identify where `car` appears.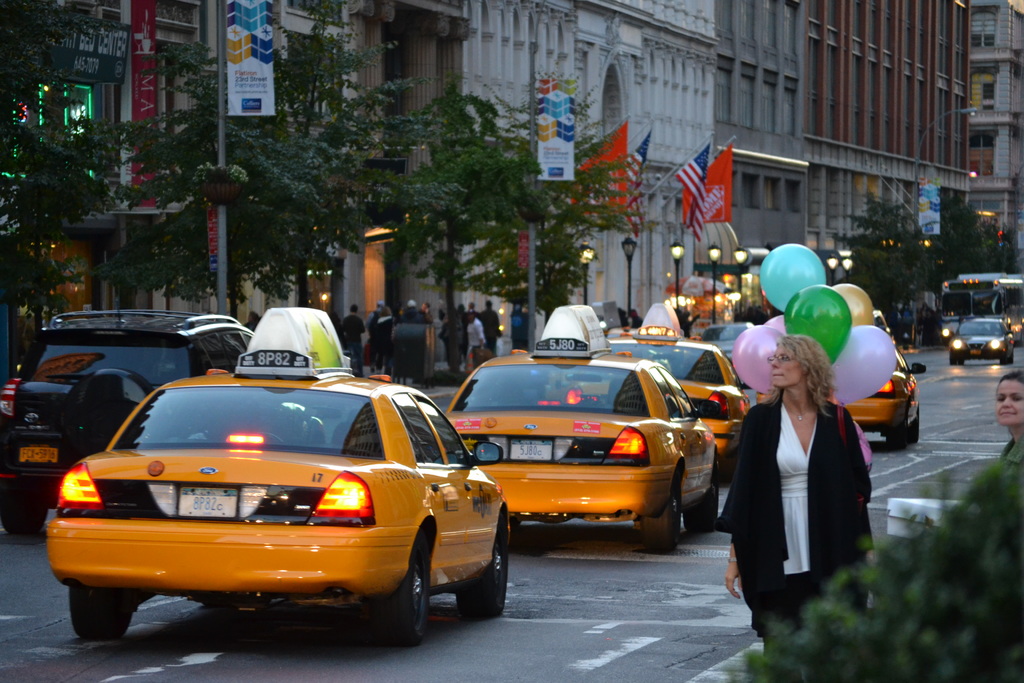
Appears at left=602, top=336, right=750, bottom=514.
